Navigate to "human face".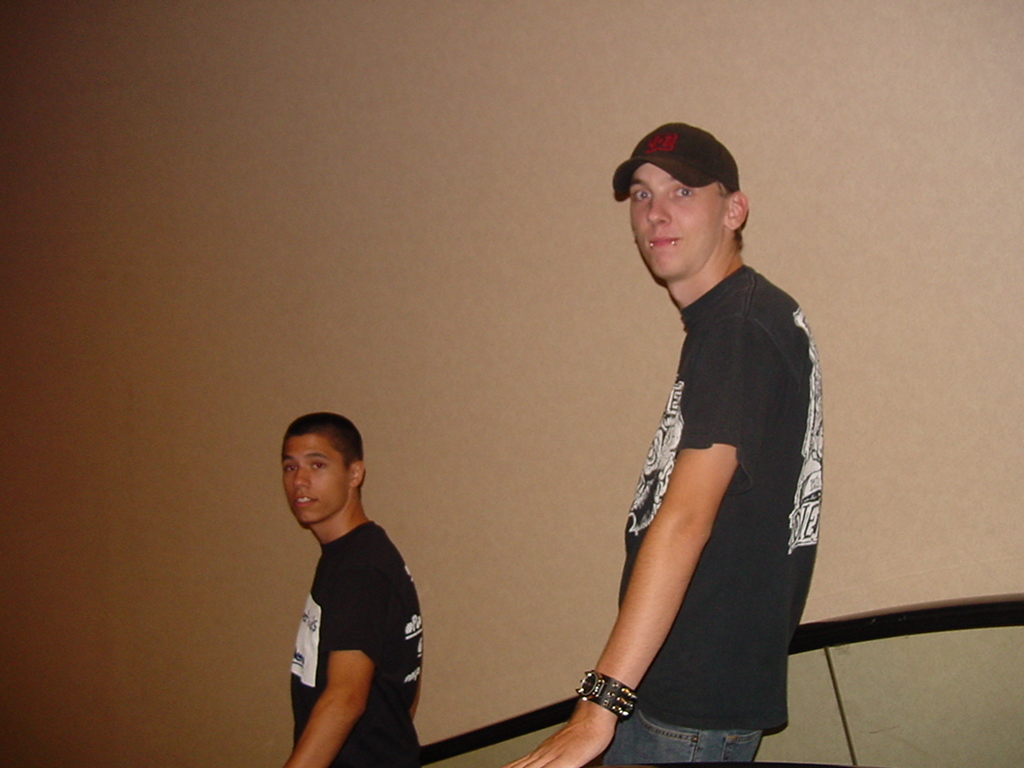
Navigation target: <box>625,169,723,273</box>.
